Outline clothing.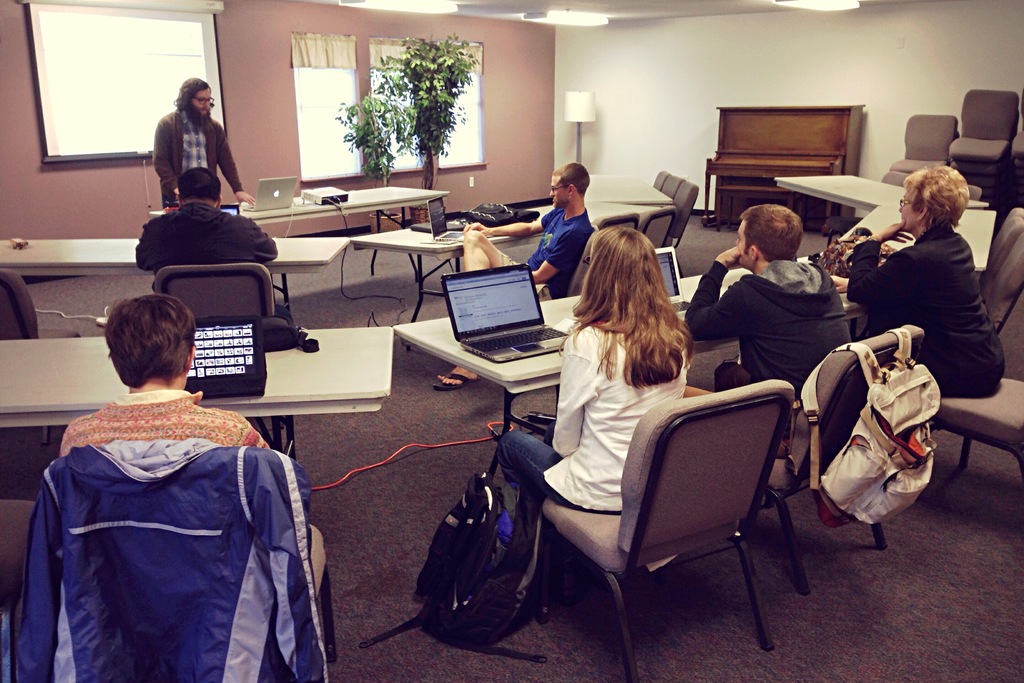
Outline: (left=499, top=208, right=589, bottom=299).
